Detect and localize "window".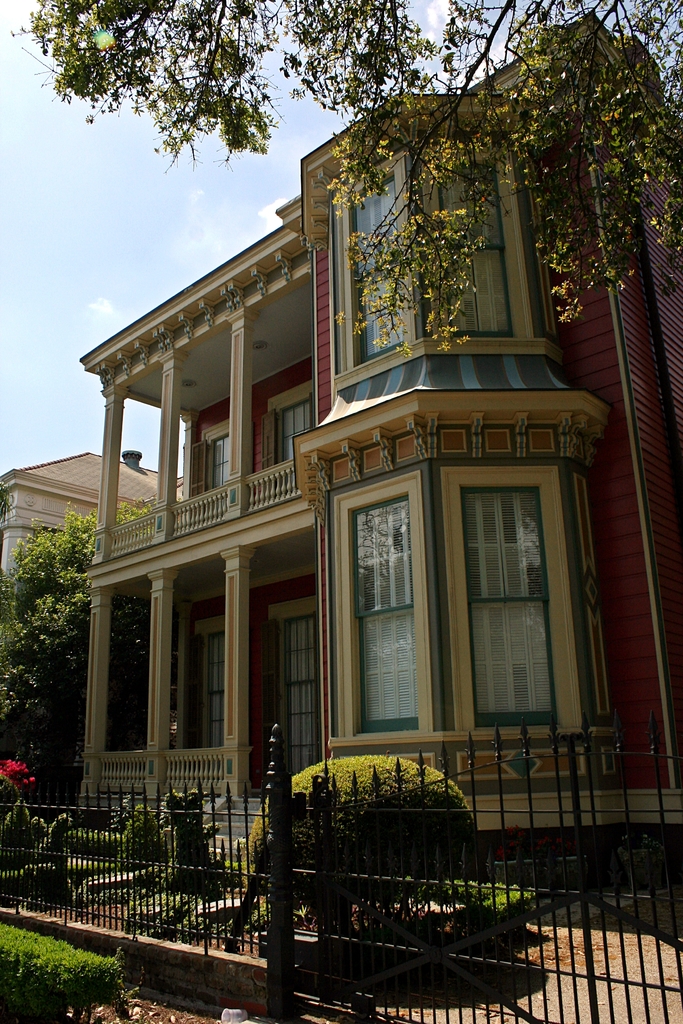
Localized at 336, 472, 434, 741.
